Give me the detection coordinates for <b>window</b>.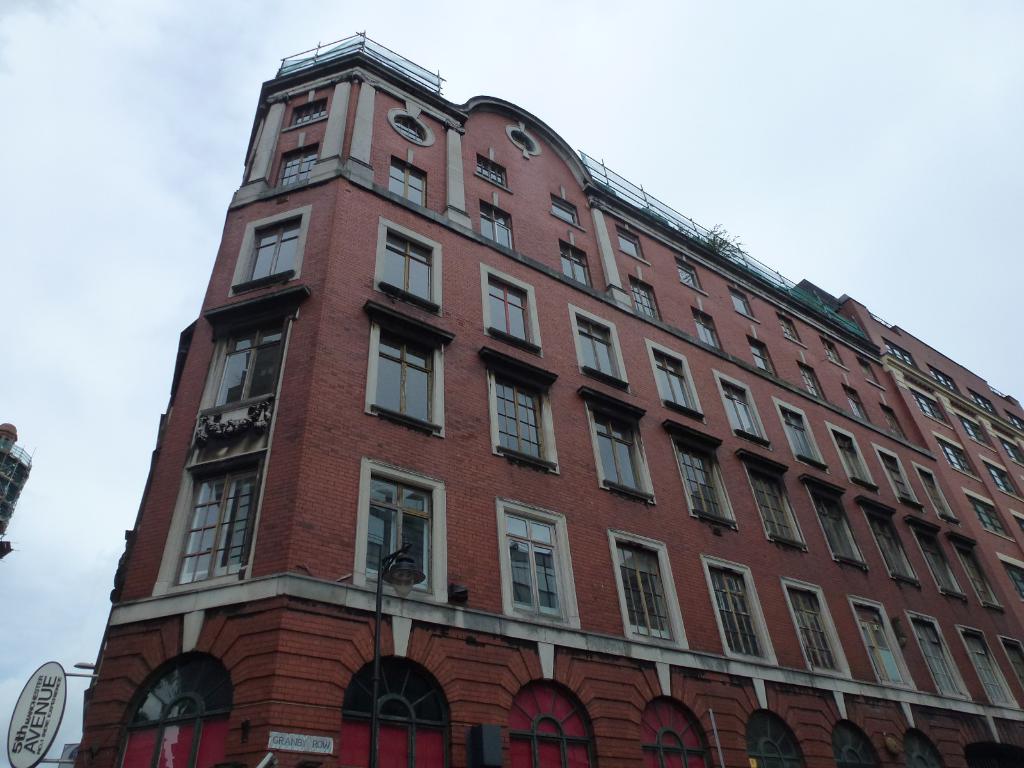
l=671, t=248, r=701, b=292.
